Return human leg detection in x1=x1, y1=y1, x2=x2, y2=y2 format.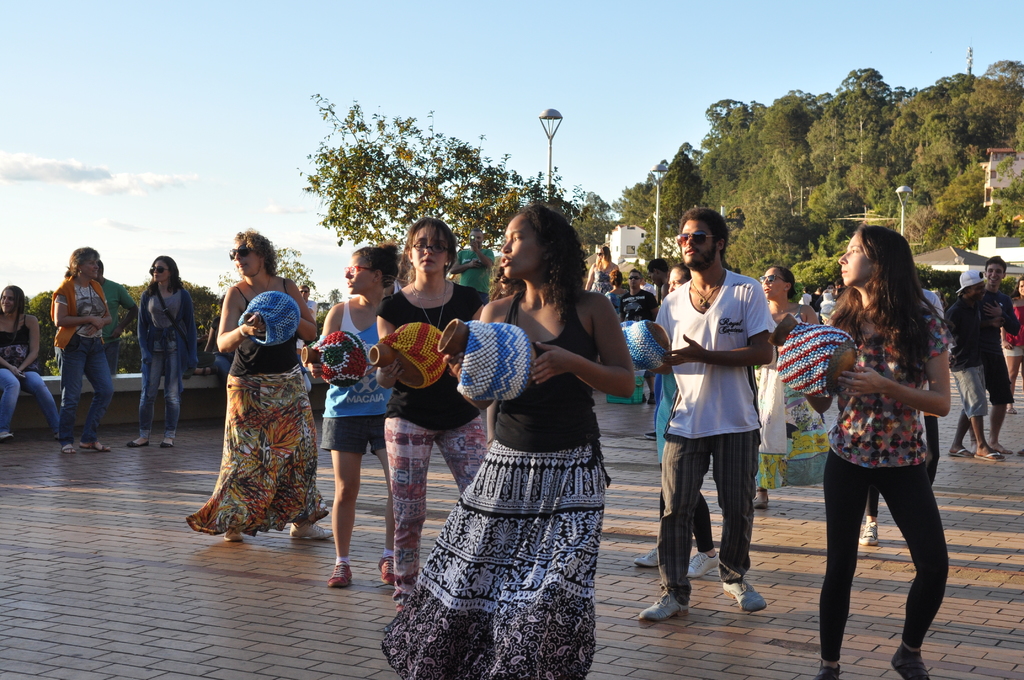
x1=325, y1=396, x2=351, y2=591.
